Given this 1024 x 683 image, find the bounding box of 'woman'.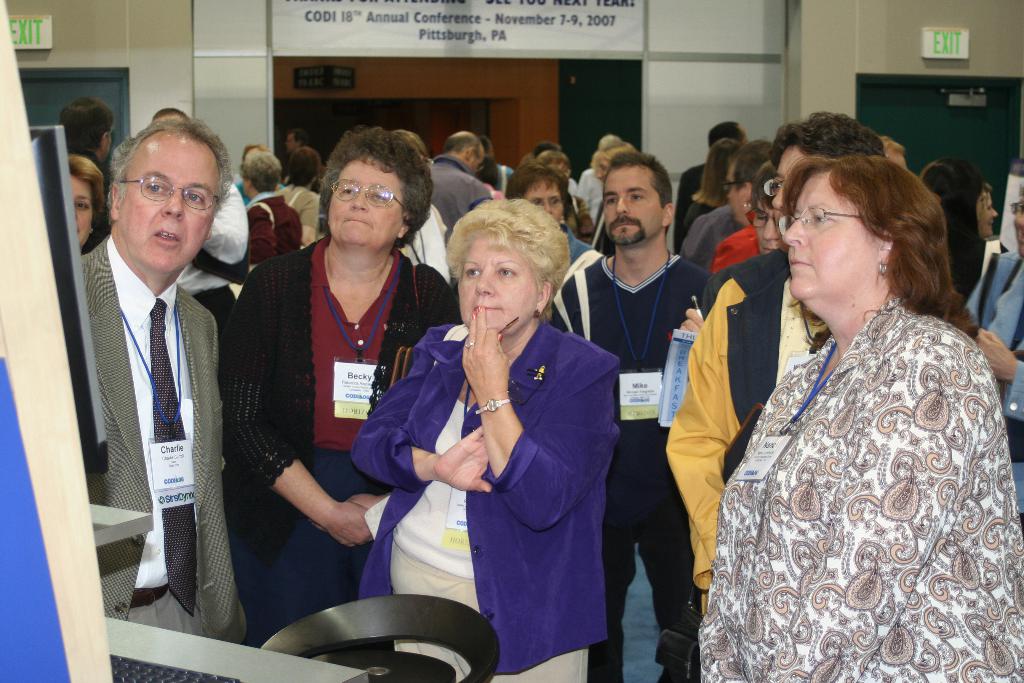
box(497, 155, 594, 267).
